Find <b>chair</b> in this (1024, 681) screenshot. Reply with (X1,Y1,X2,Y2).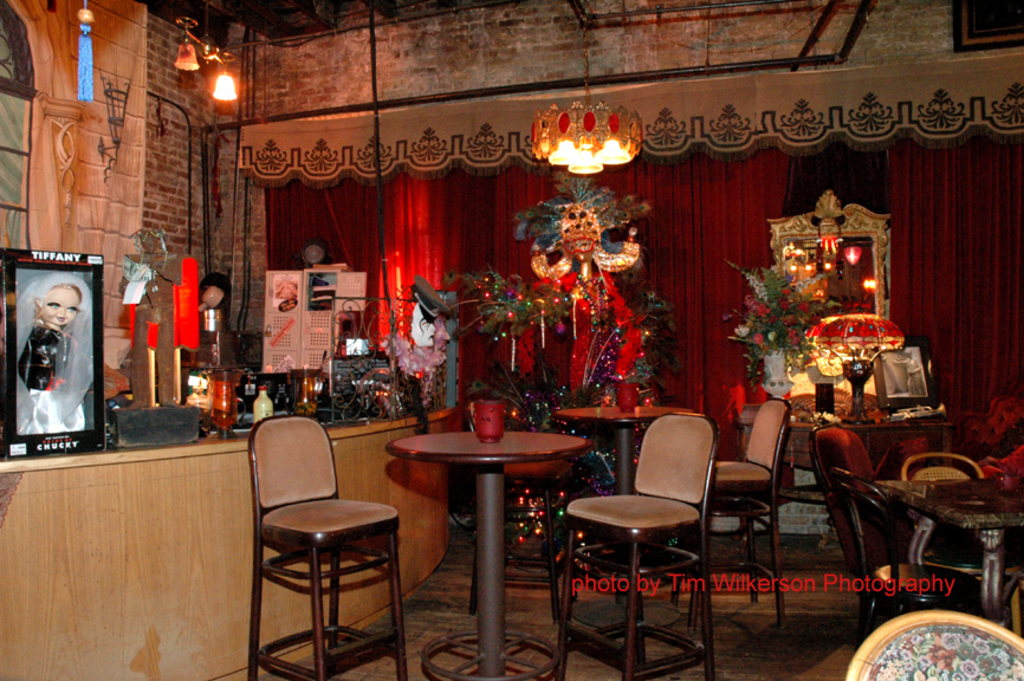
(547,411,717,680).
